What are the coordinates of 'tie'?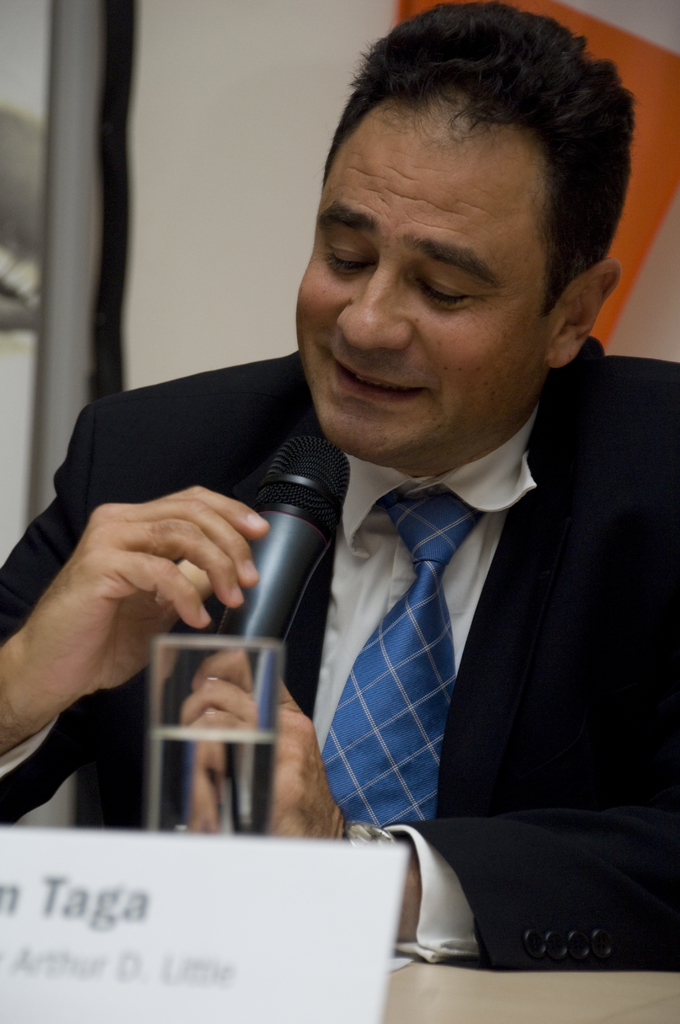
locate(328, 500, 480, 829).
